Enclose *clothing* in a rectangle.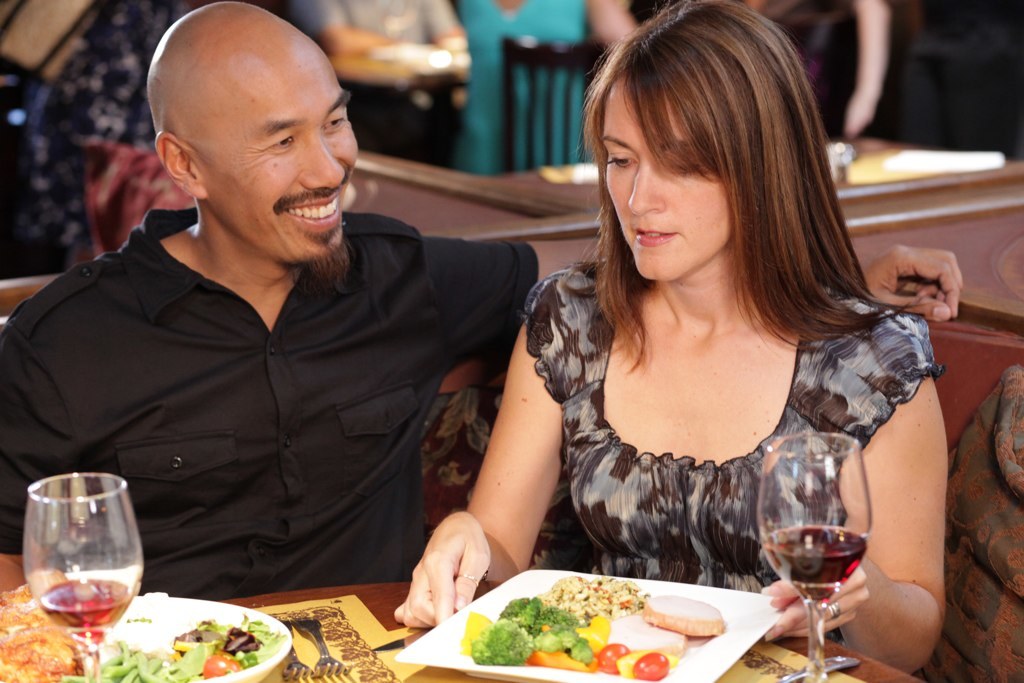
Rect(0, 200, 537, 596).
